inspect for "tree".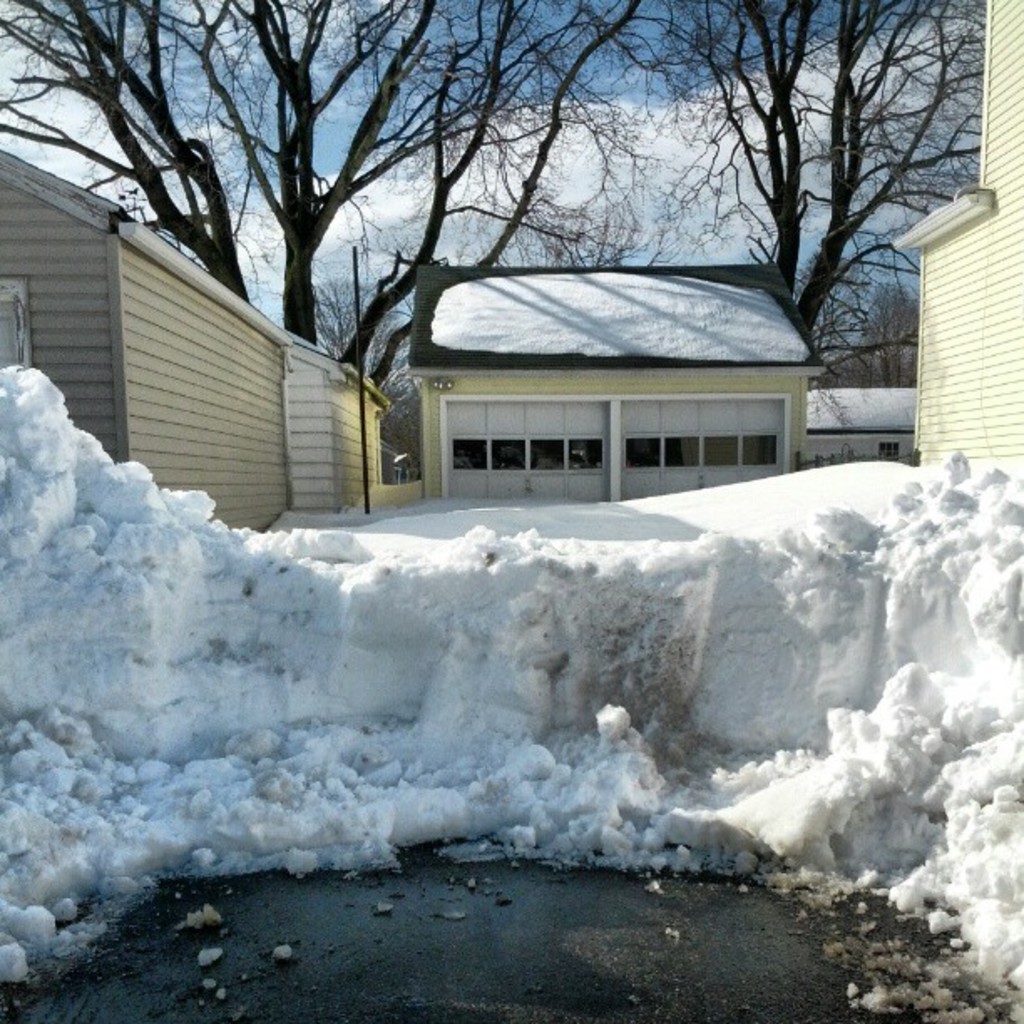
Inspection: locate(810, 271, 915, 393).
